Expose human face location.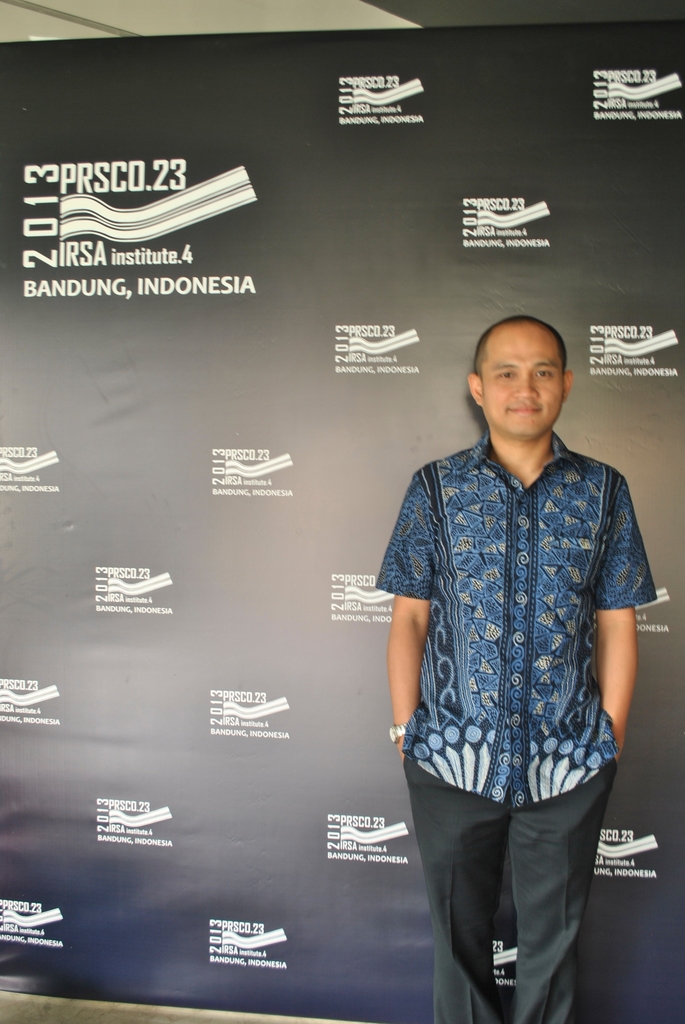
Exposed at bbox(480, 330, 564, 442).
